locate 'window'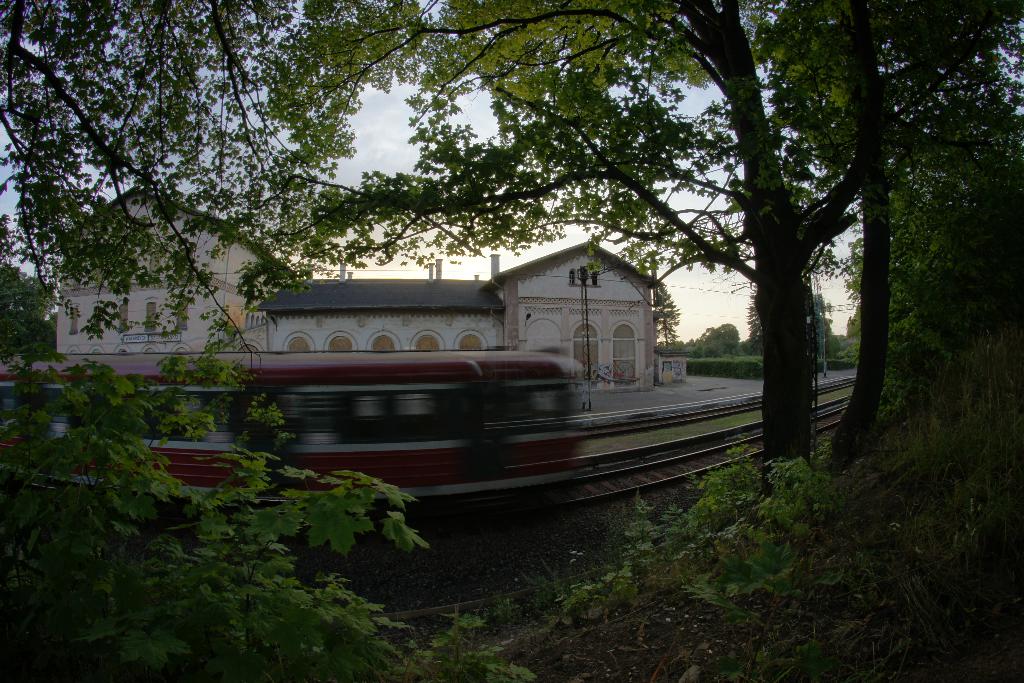
pyautogui.locateOnScreen(141, 296, 157, 332)
